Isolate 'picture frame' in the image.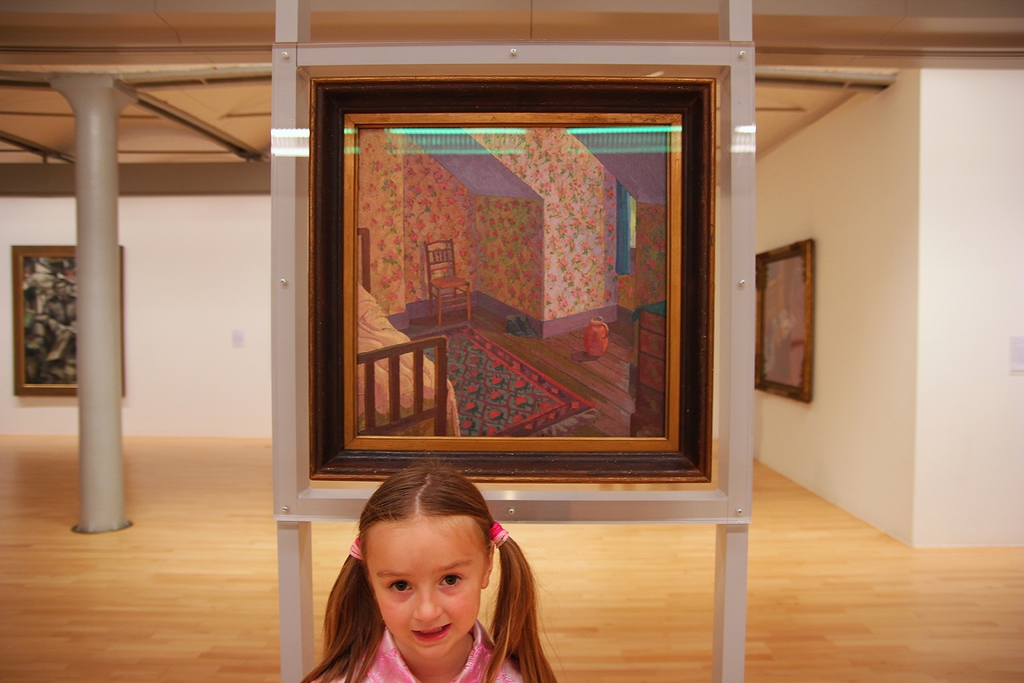
Isolated region: box=[8, 242, 137, 404].
